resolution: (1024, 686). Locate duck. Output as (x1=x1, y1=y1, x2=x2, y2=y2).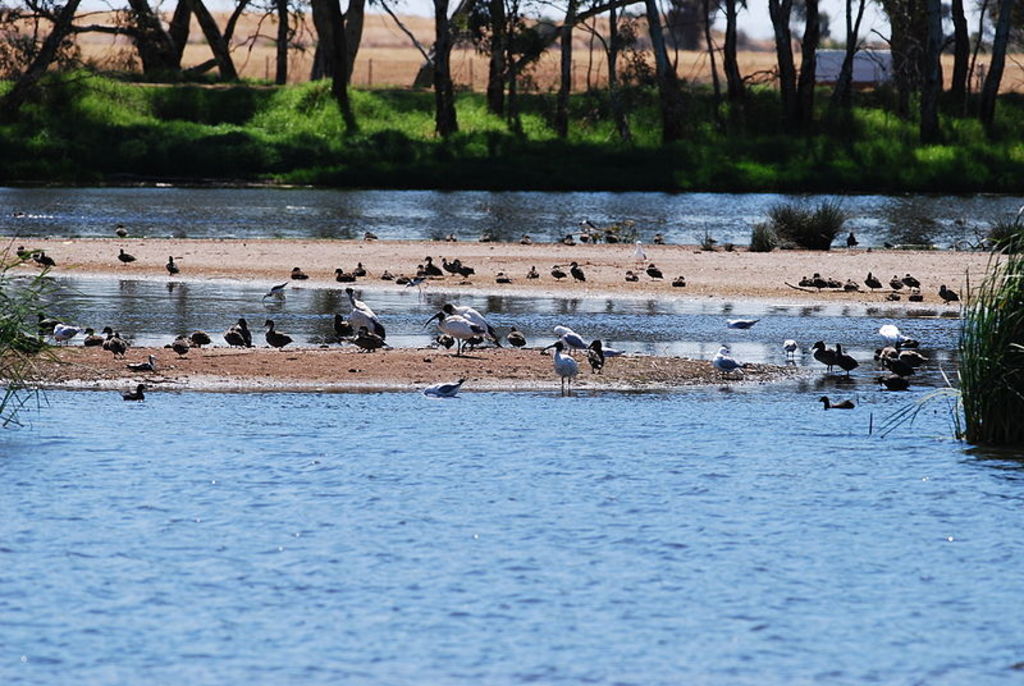
(x1=842, y1=225, x2=864, y2=252).
